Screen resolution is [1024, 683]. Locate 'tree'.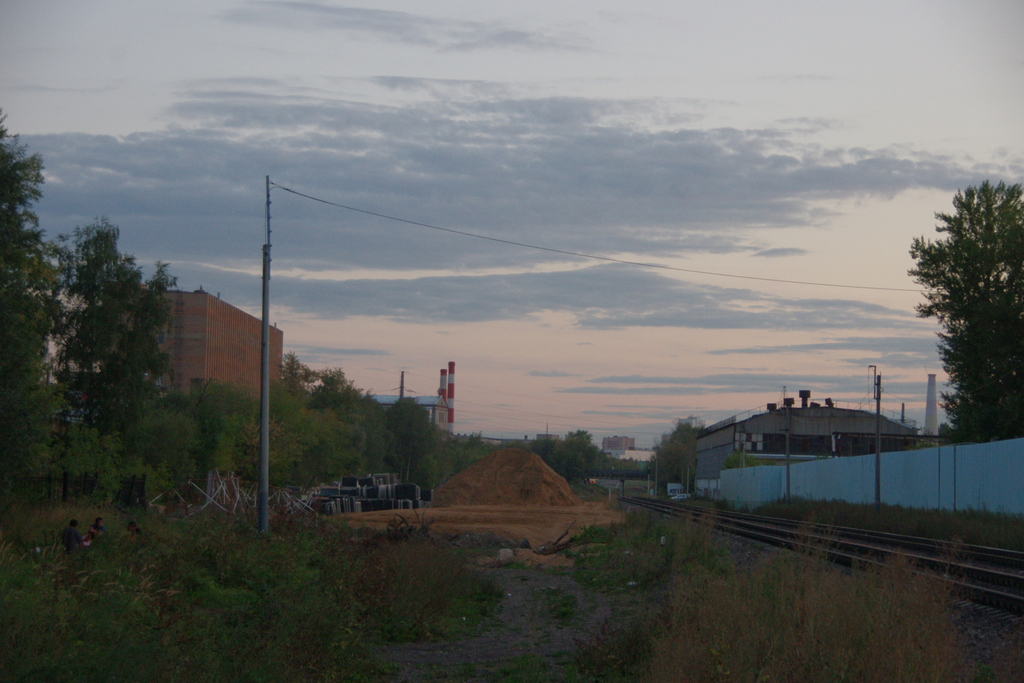
909, 175, 1023, 435.
